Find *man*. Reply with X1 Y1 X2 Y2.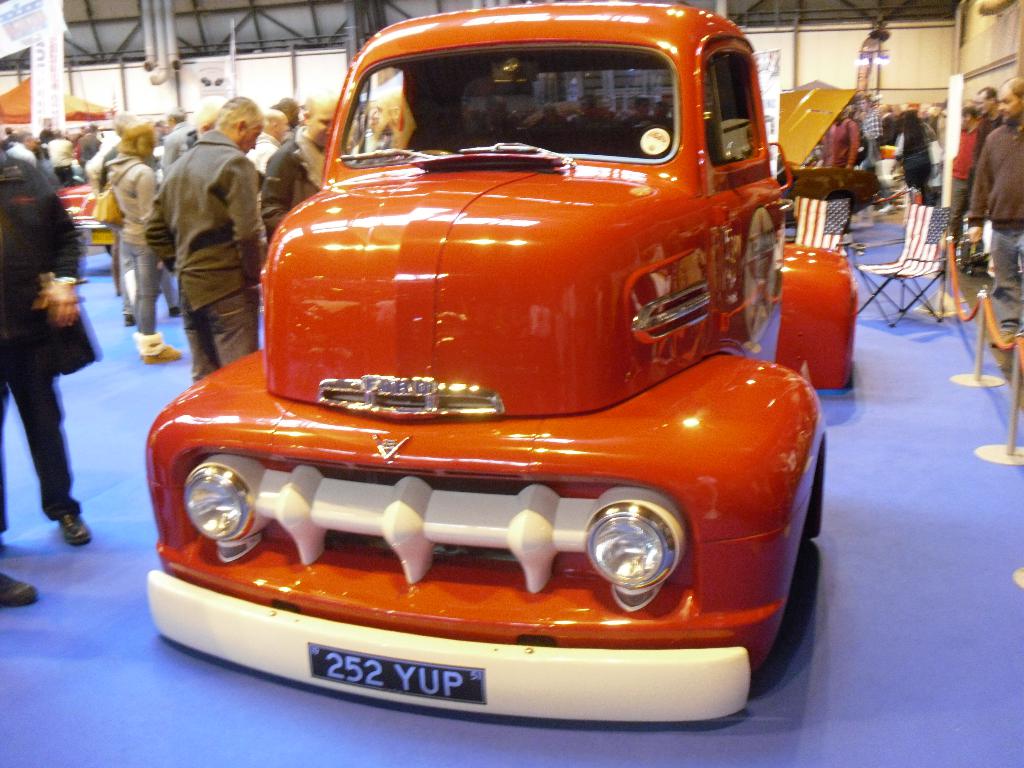
960 74 1023 285.
